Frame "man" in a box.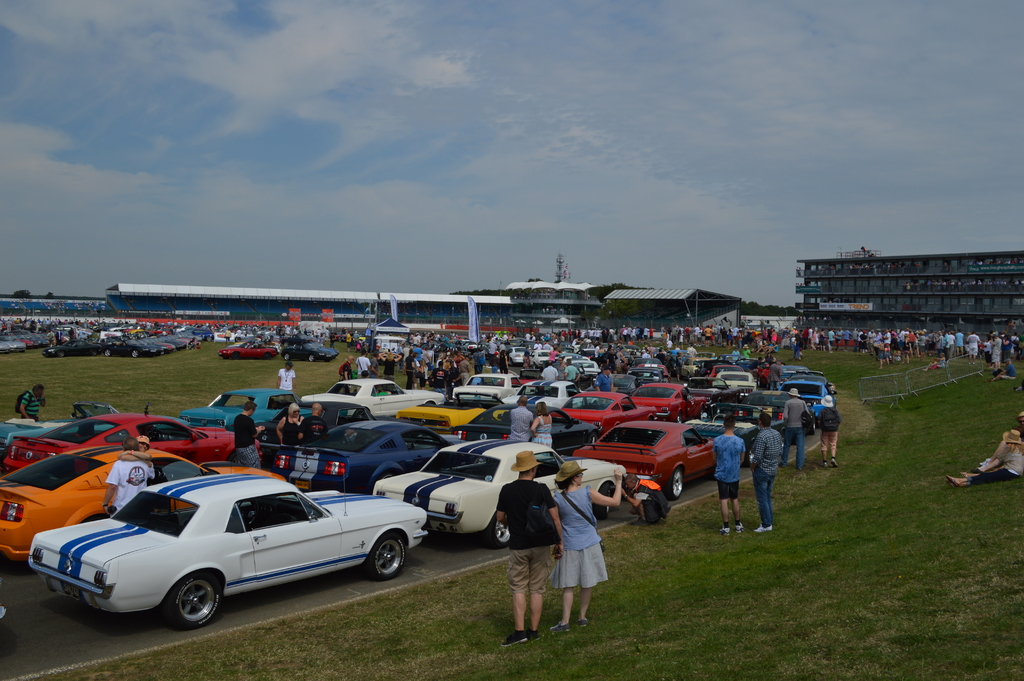
(left=6, top=320, right=11, bottom=332).
